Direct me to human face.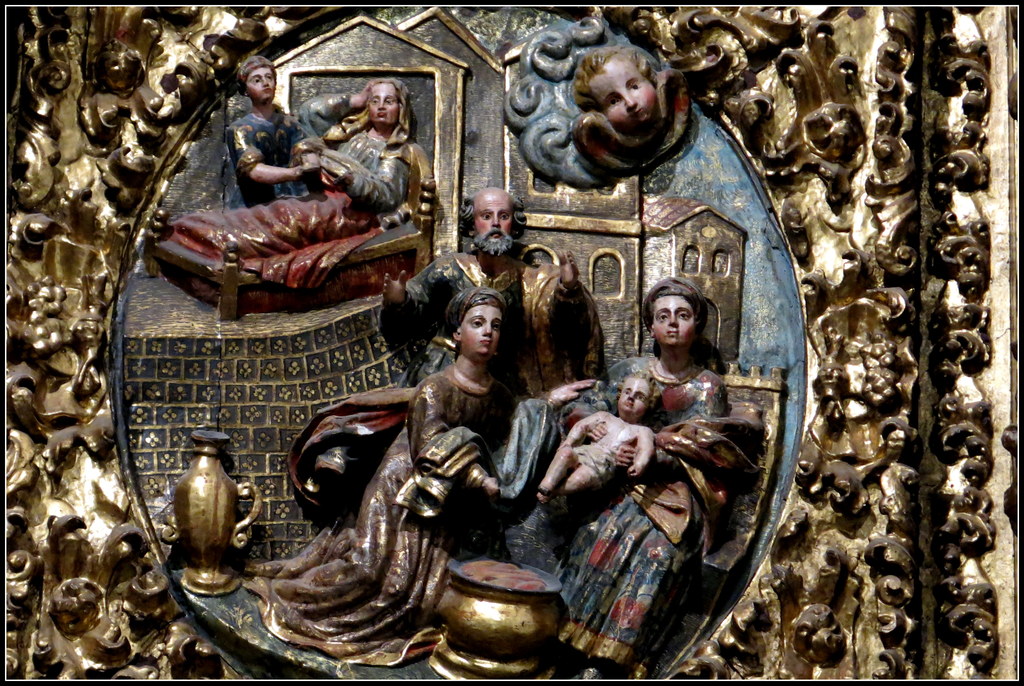
Direction: [620, 376, 649, 410].
